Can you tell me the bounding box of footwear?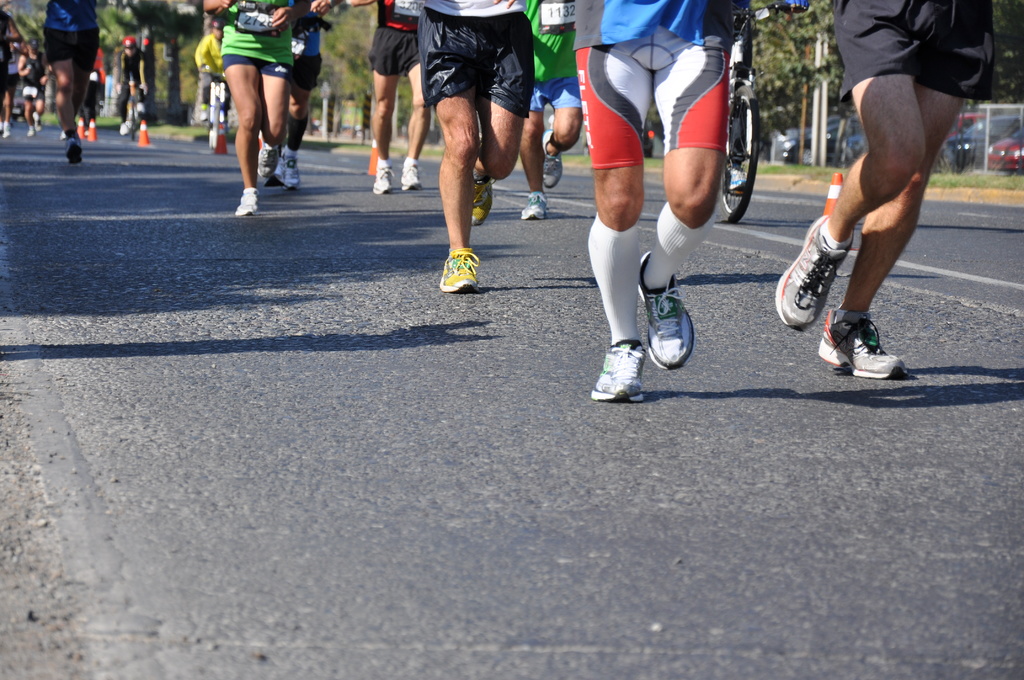
{"x1": 543, "y1": 129, "x2": 564, "y2": 189}.
